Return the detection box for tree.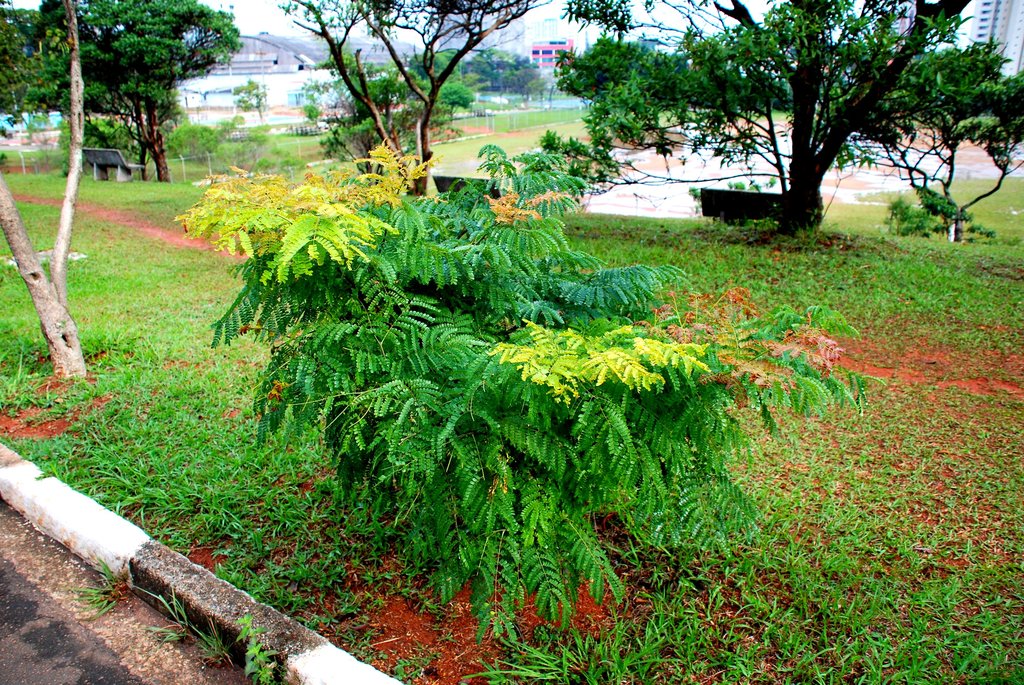
BBox(0, 2, 42, 150).
